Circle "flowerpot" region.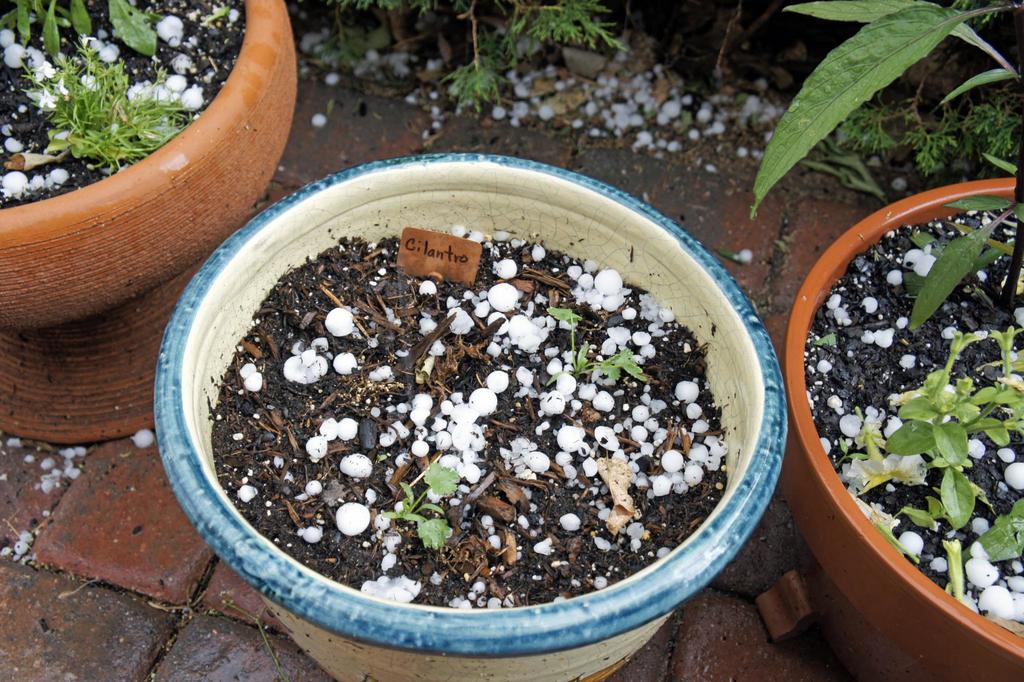
Region: [x1=158, y1=172, x2=806, y2=662].
